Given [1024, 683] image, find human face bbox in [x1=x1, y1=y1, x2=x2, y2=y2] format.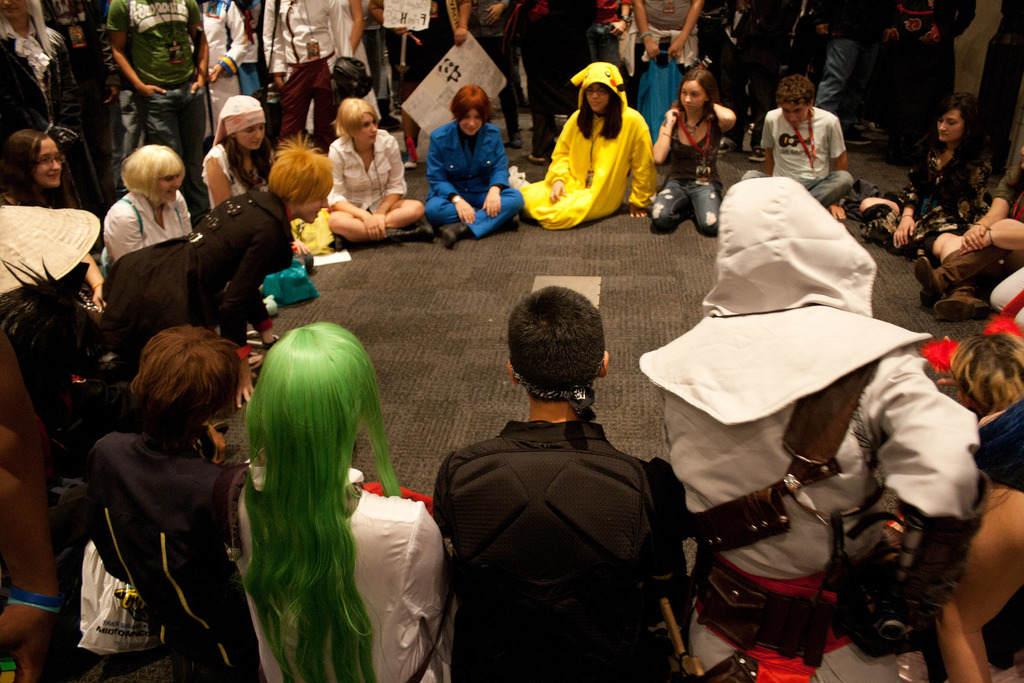
[x1=936, y1=111, x2=961, y2=142].
